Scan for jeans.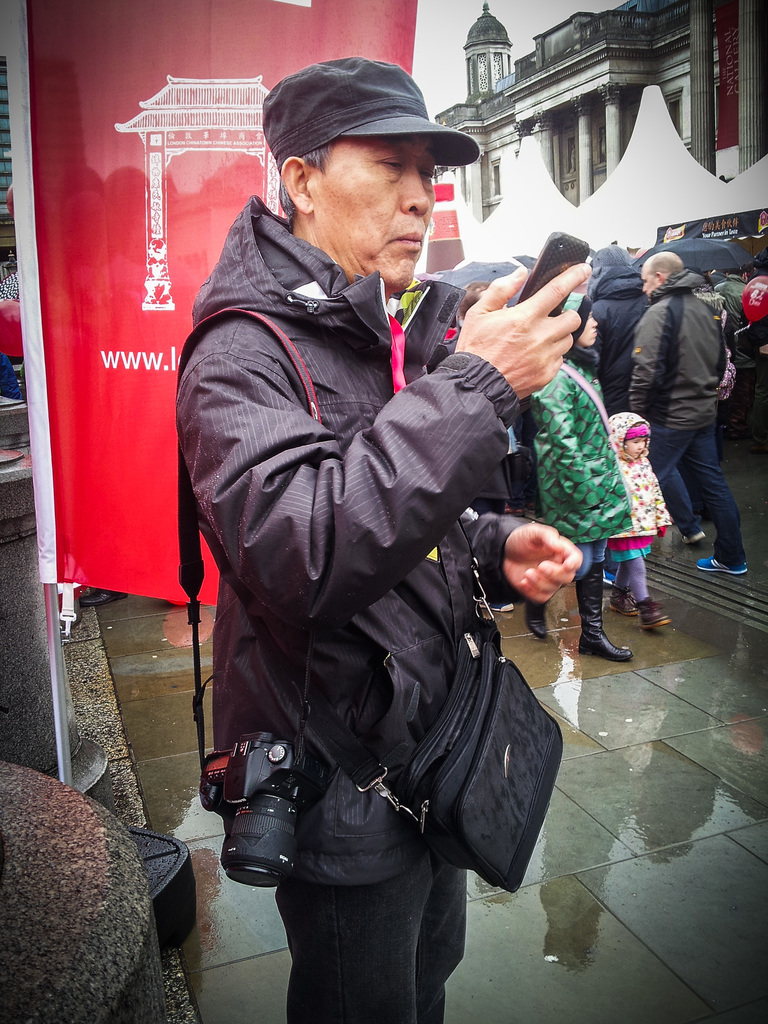
Scan result: detection(570, 534, 605, 575).
